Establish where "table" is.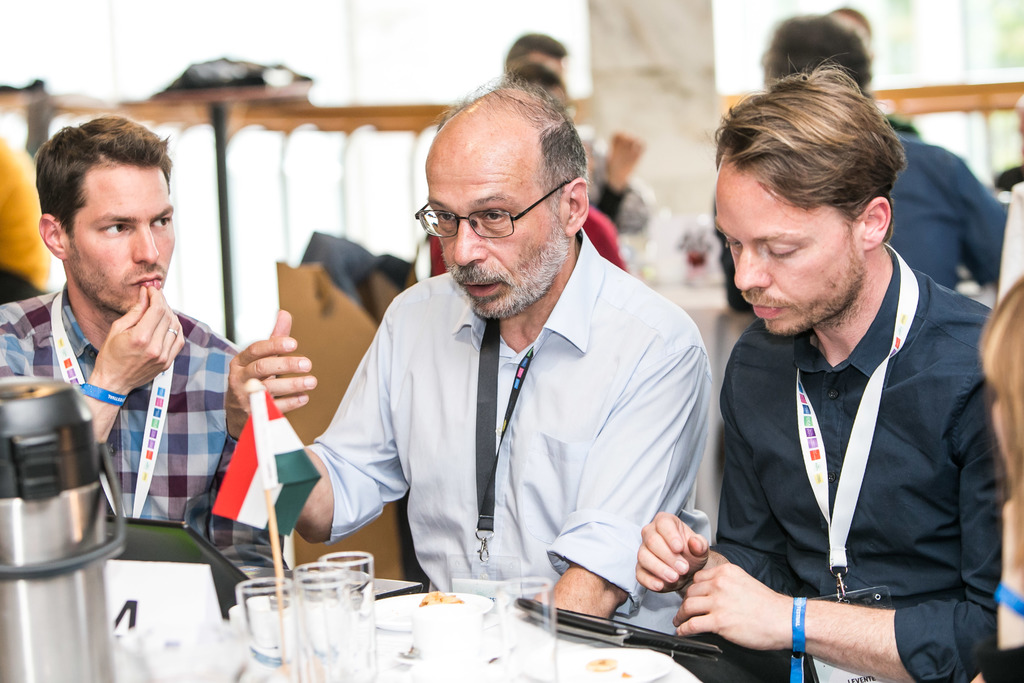
Established at <box>647,284,765,539</box>.
